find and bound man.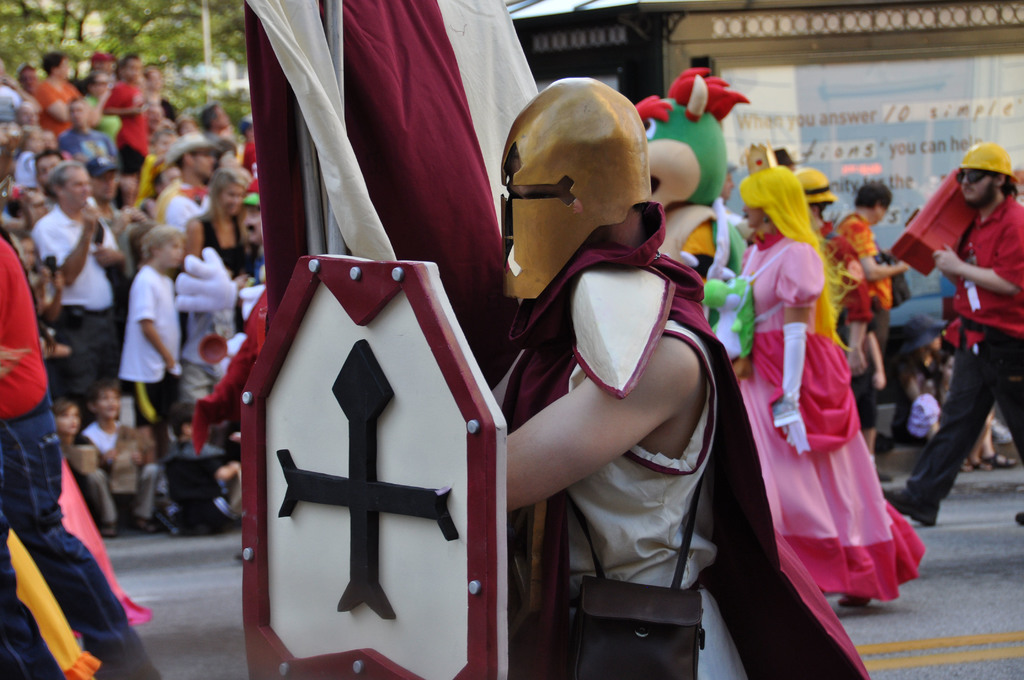
Bound: bbox=[157, 145, 211, 245].
